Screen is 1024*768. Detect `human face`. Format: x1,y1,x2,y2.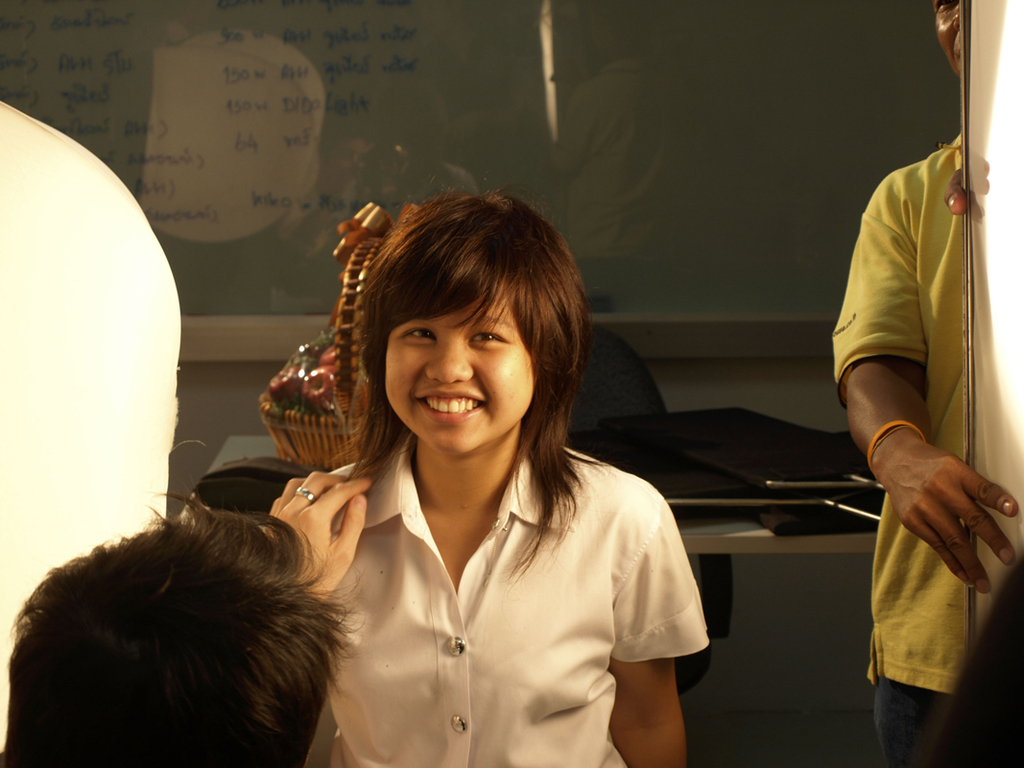
381,296,533,453.
